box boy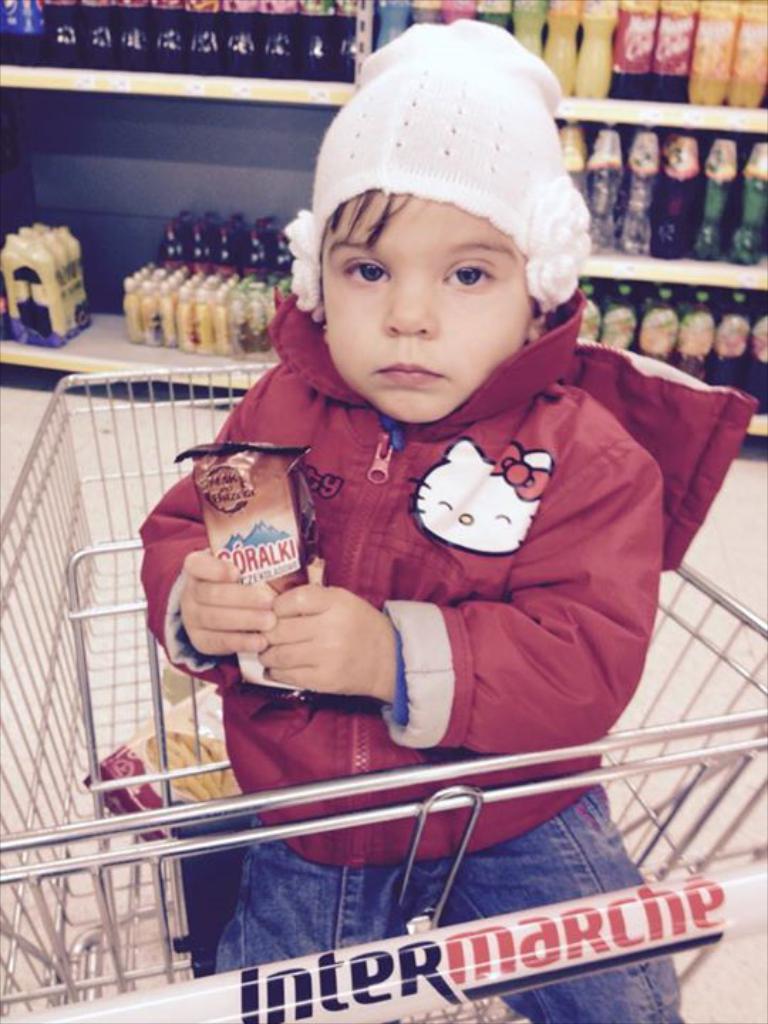
<bbox>121, 20, 754, 899</bbox>
